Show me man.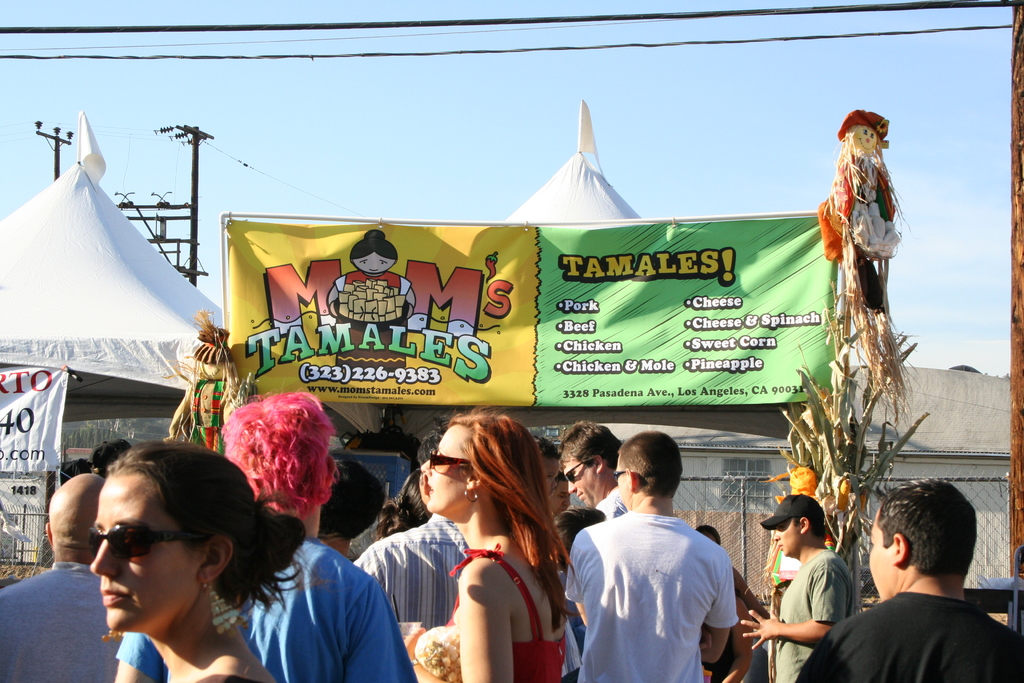
man is here: [left=348, top=424, right=467, bottom=629].
